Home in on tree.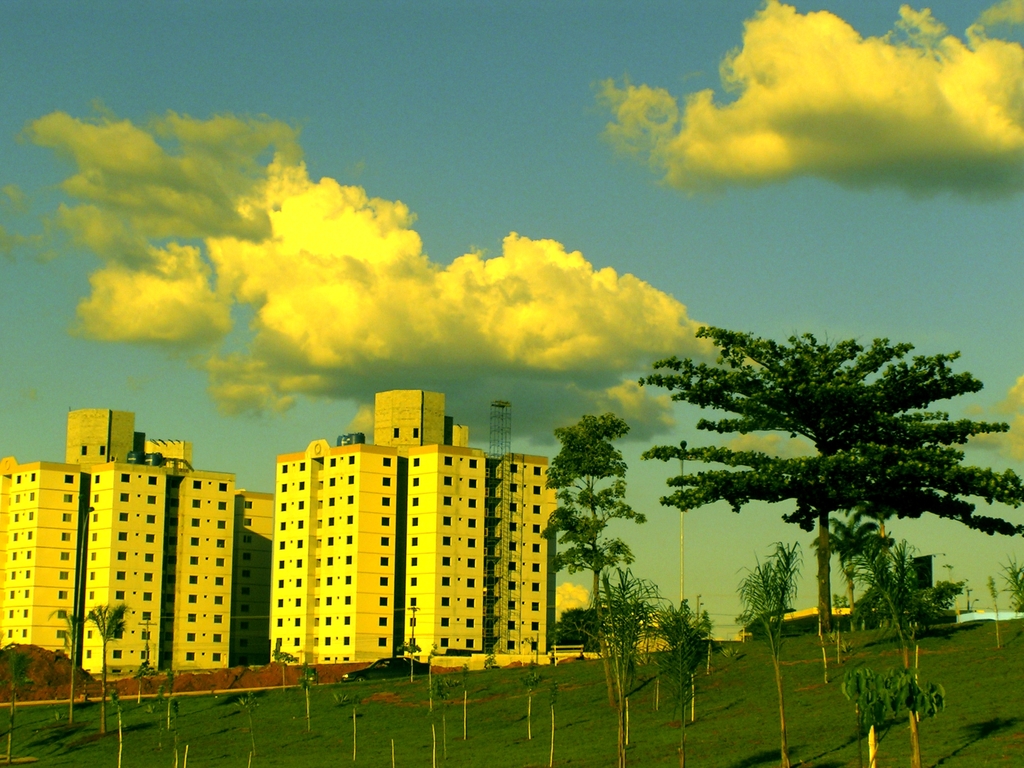
Homed in at box(243, 680, 265, 758).
